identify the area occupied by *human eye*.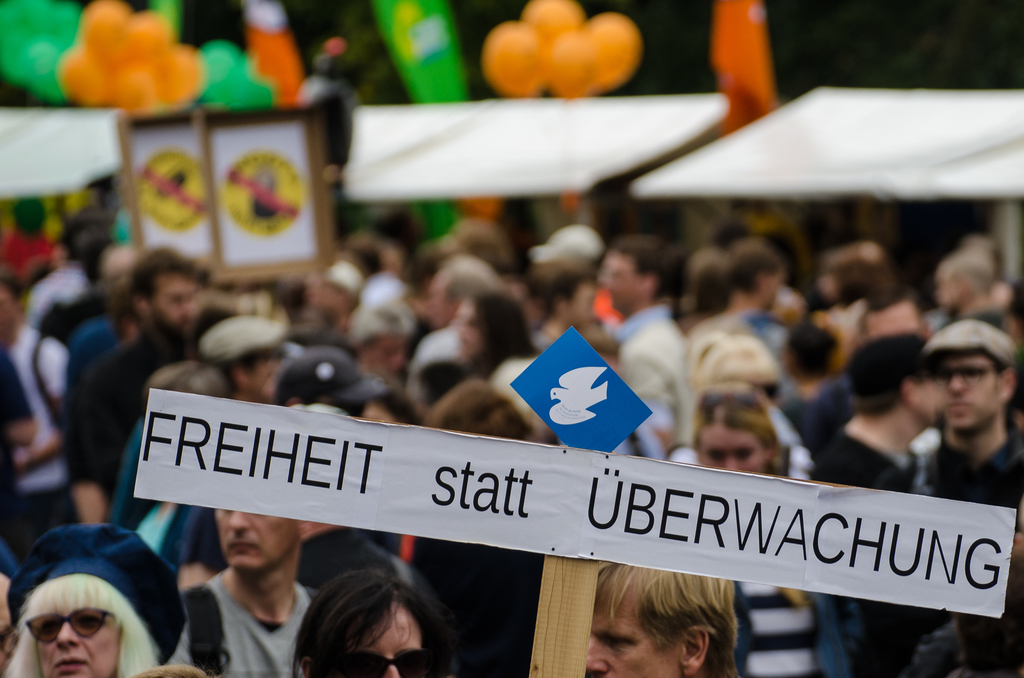
Area: 604 634 631 650.
